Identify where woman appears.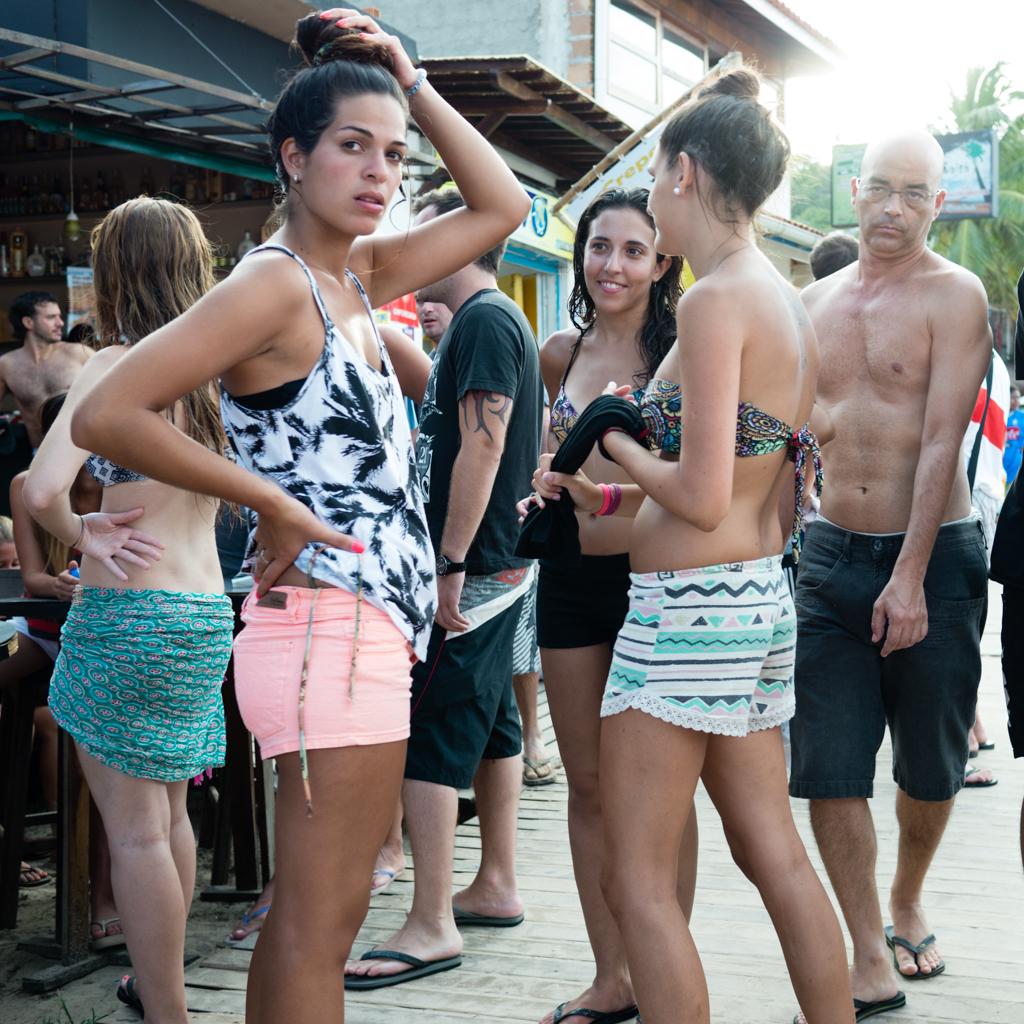
Appears at locate(516, 72, 865, 1023).
